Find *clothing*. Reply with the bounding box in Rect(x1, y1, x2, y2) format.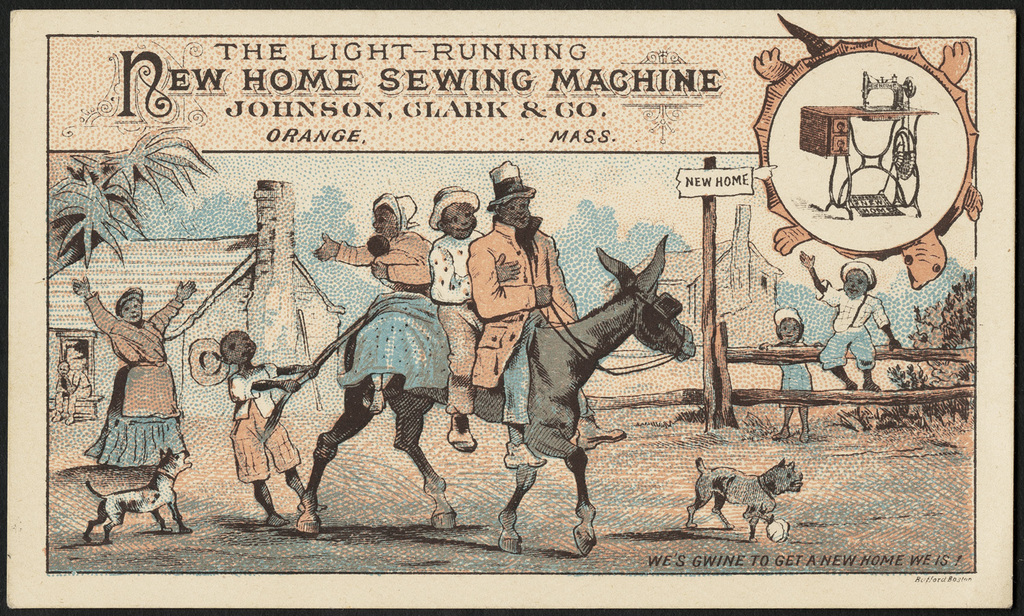
Rect(80, 282, 176, 510).
